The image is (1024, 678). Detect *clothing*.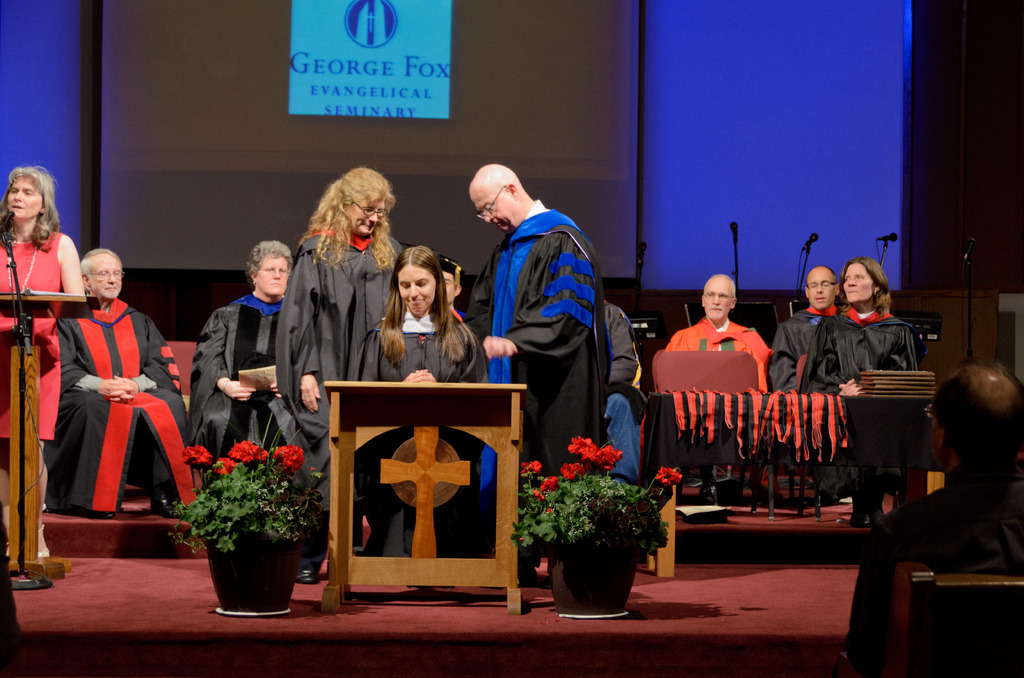
Detection: 488 214 604 472.
